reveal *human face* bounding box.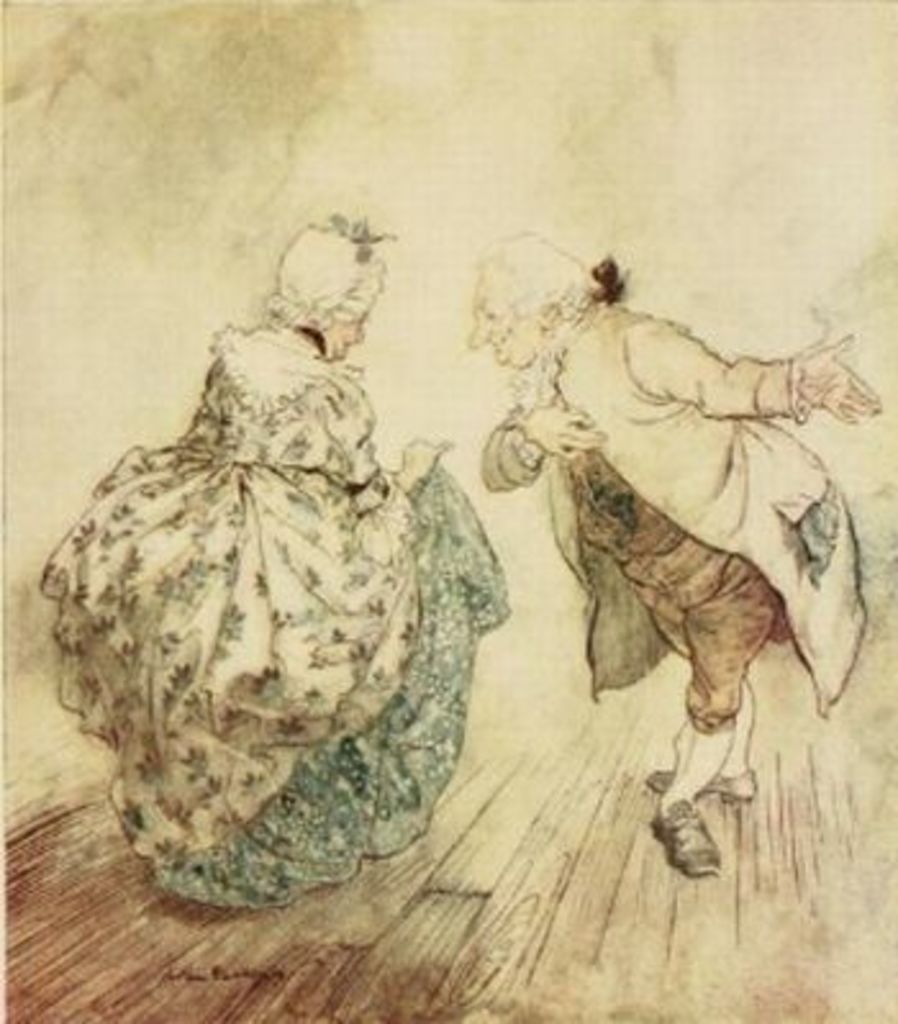
Revealed: x1=331 y1=305 x2=367 y2=354.
